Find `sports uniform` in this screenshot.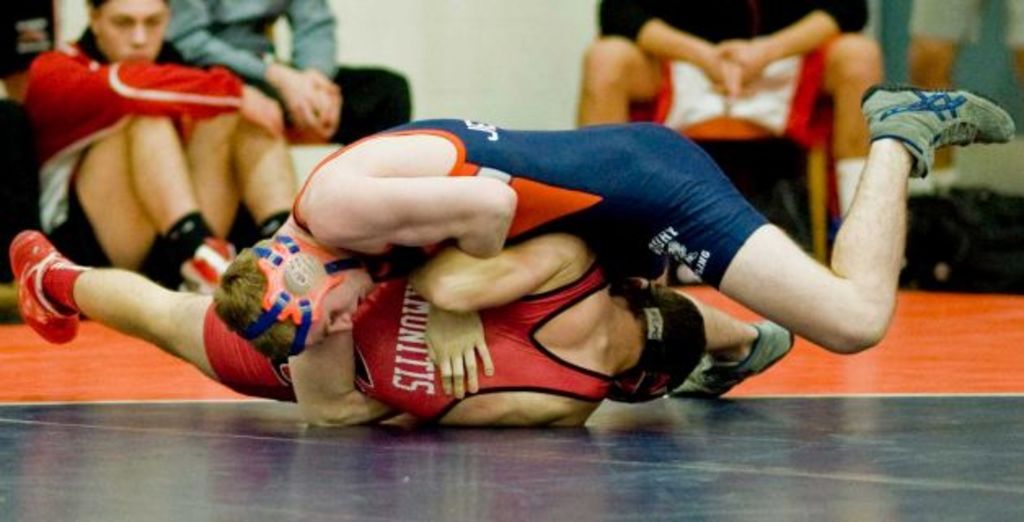
The bounding box for `sports uniform` is 8:225:709:431.
